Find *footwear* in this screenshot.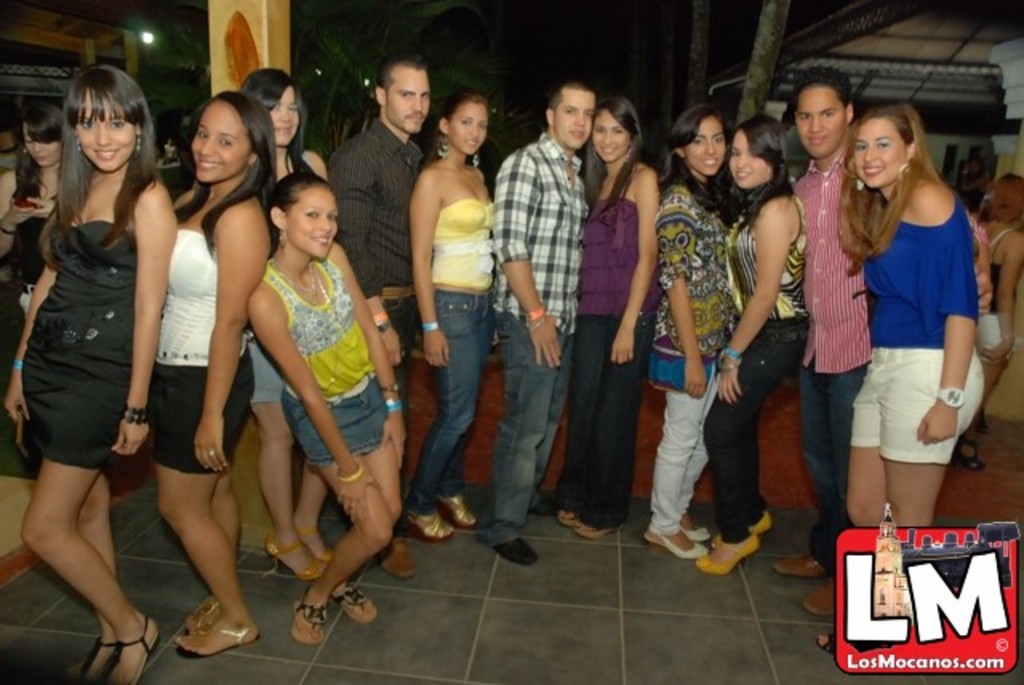
The bounding box for *footwear* is select_region(643, 527, 706, 555).
